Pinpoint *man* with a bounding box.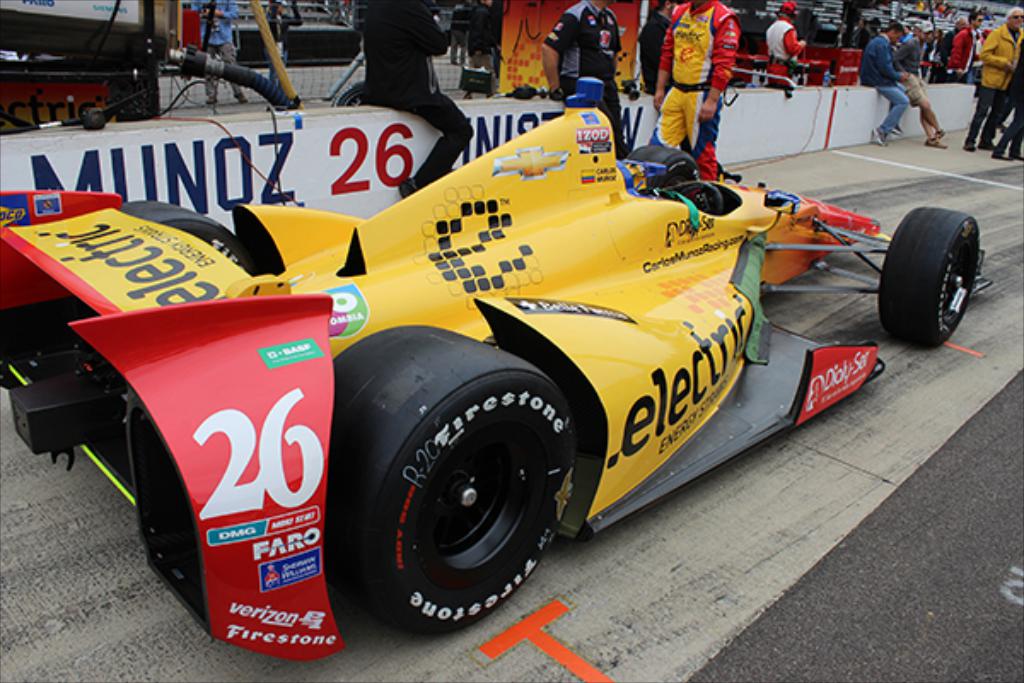
{"left": 543, "top": 0, "right": 626, "bottom": 159}.
